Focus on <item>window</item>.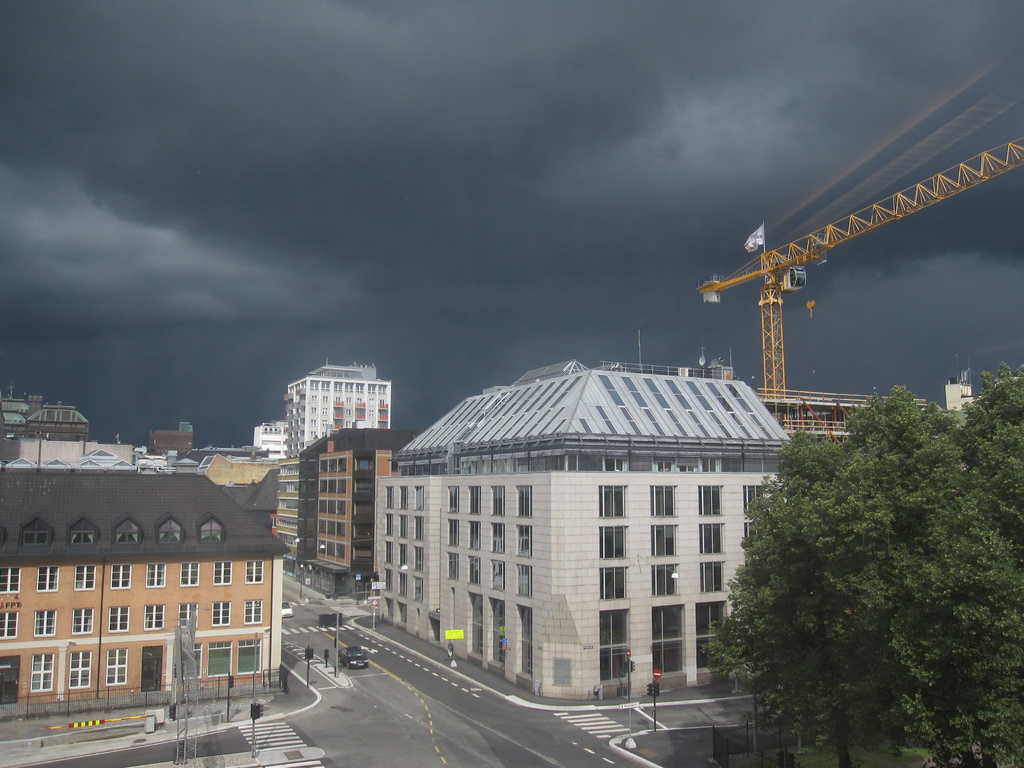
Focused at (left=184, top=561, right=200, bottom=591).
